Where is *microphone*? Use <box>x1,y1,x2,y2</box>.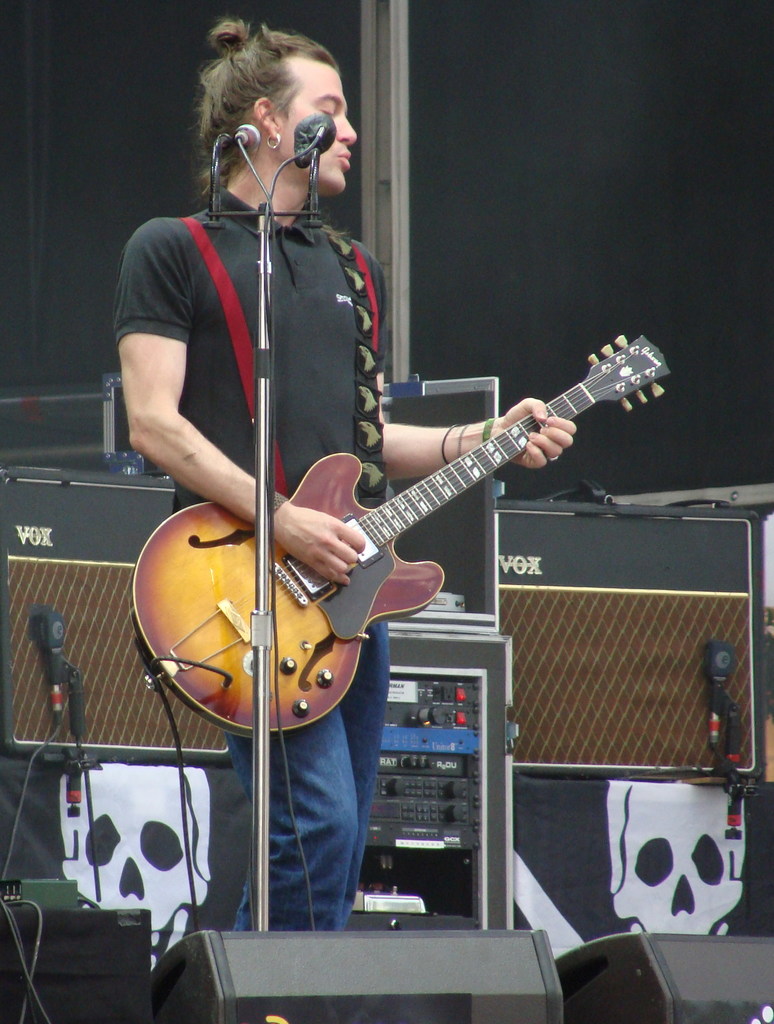
<box>289,110,335,166</box>.
